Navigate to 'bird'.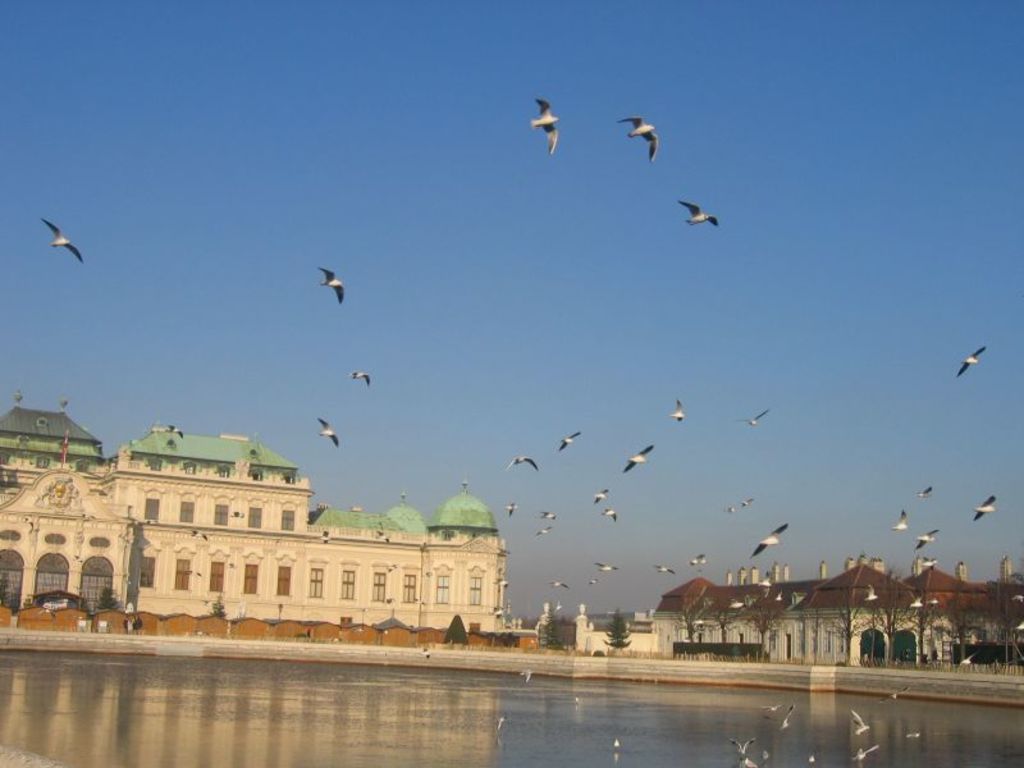
Navigation target: (613, 120, 662, 172).
